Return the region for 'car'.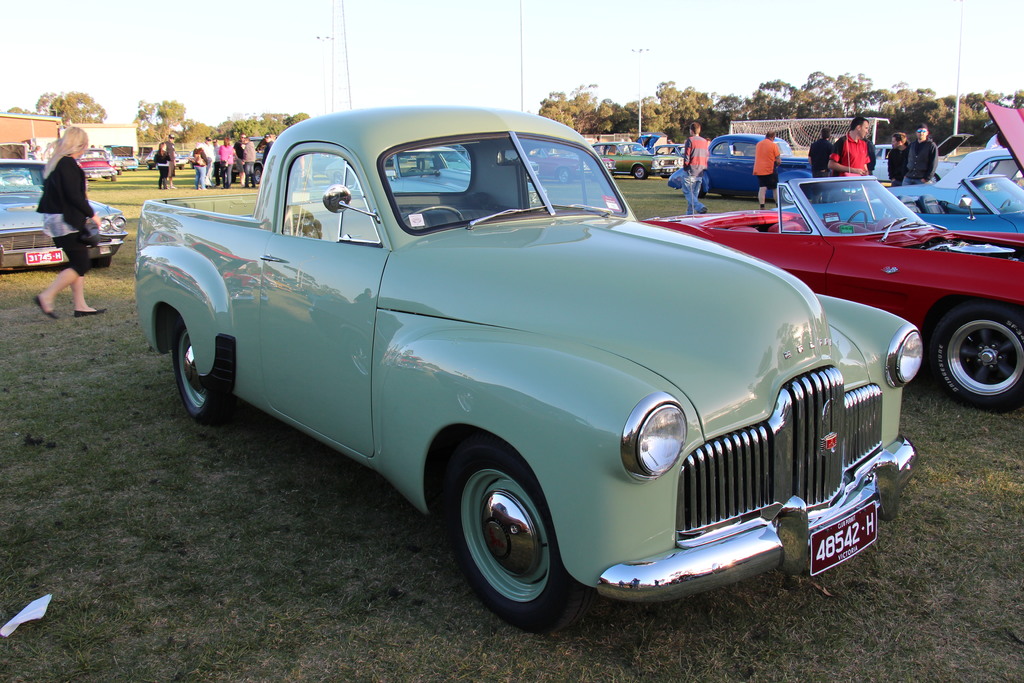
943:150:1023:189.
